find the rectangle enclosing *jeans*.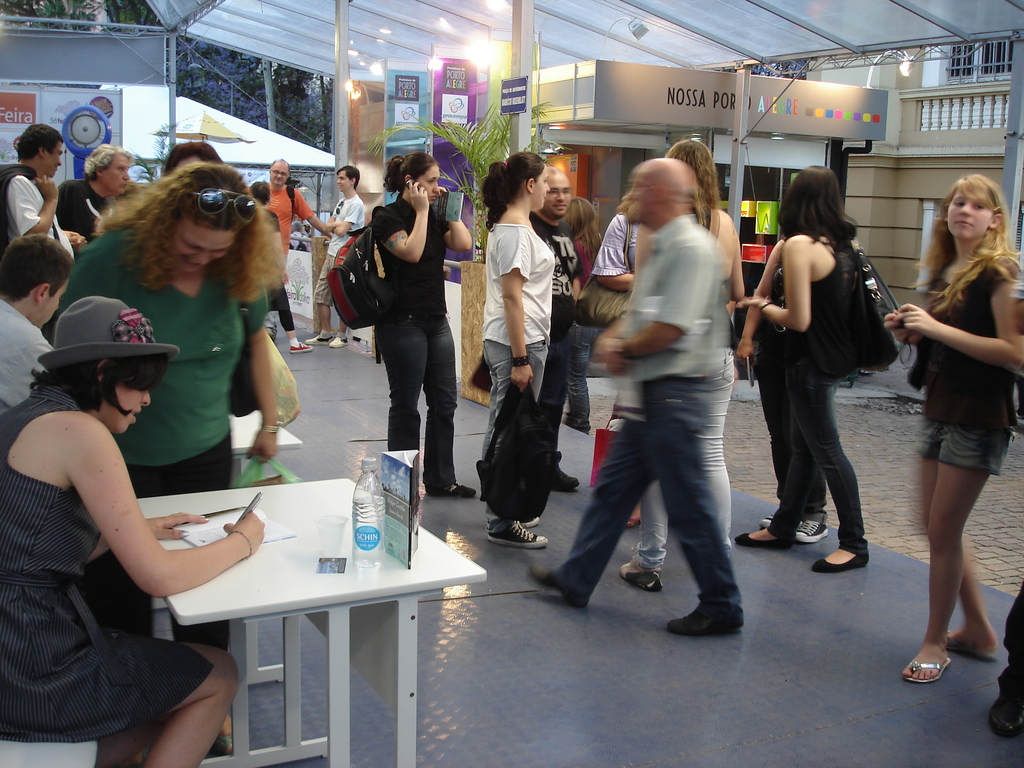
detection(264, 280, 301, 339).
